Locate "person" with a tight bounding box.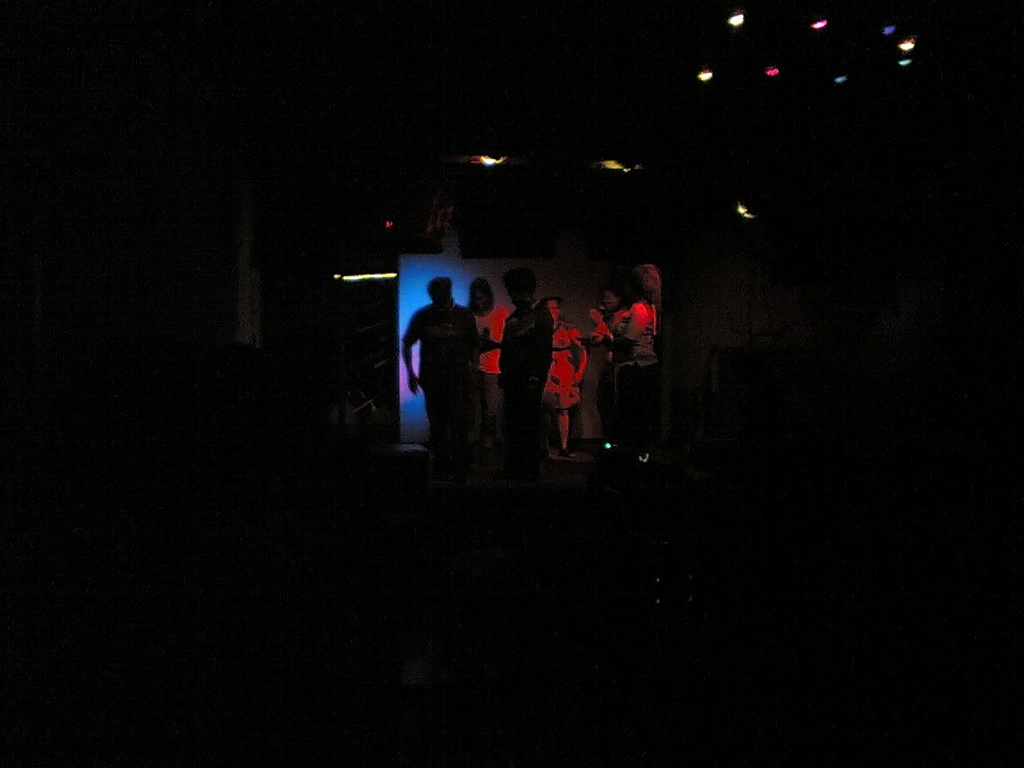
{"x1": 536, "y1": 297, "x2": 593, "y2": 452}.
